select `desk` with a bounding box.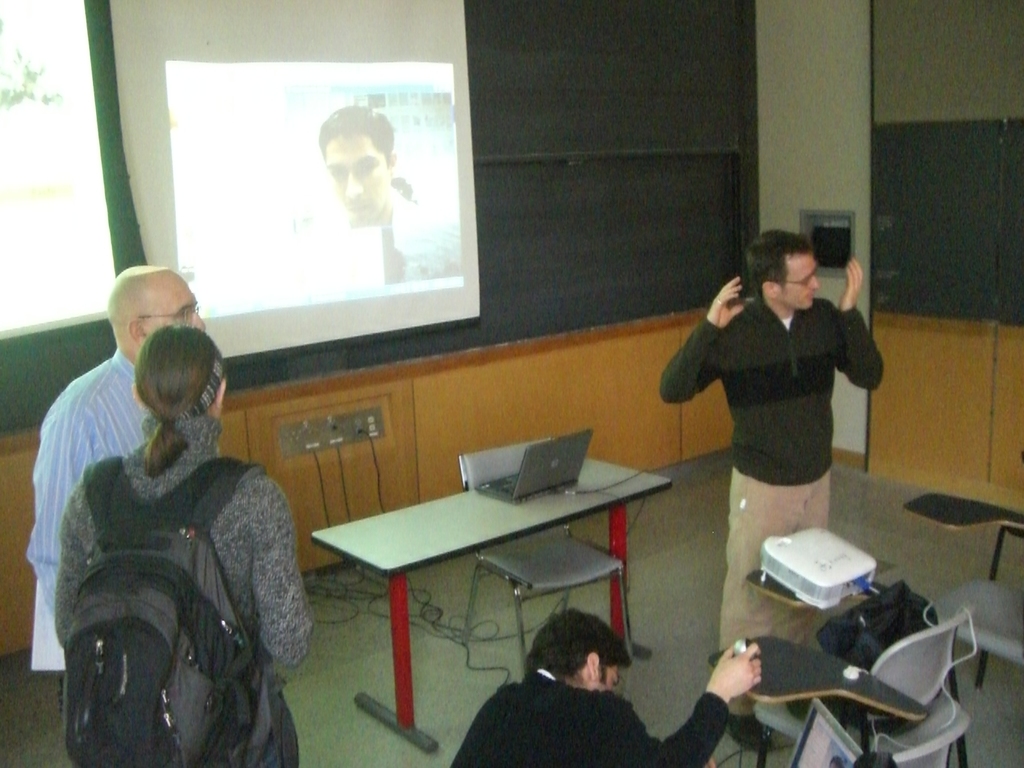
<region>293, 445, 655, 733</region>.
